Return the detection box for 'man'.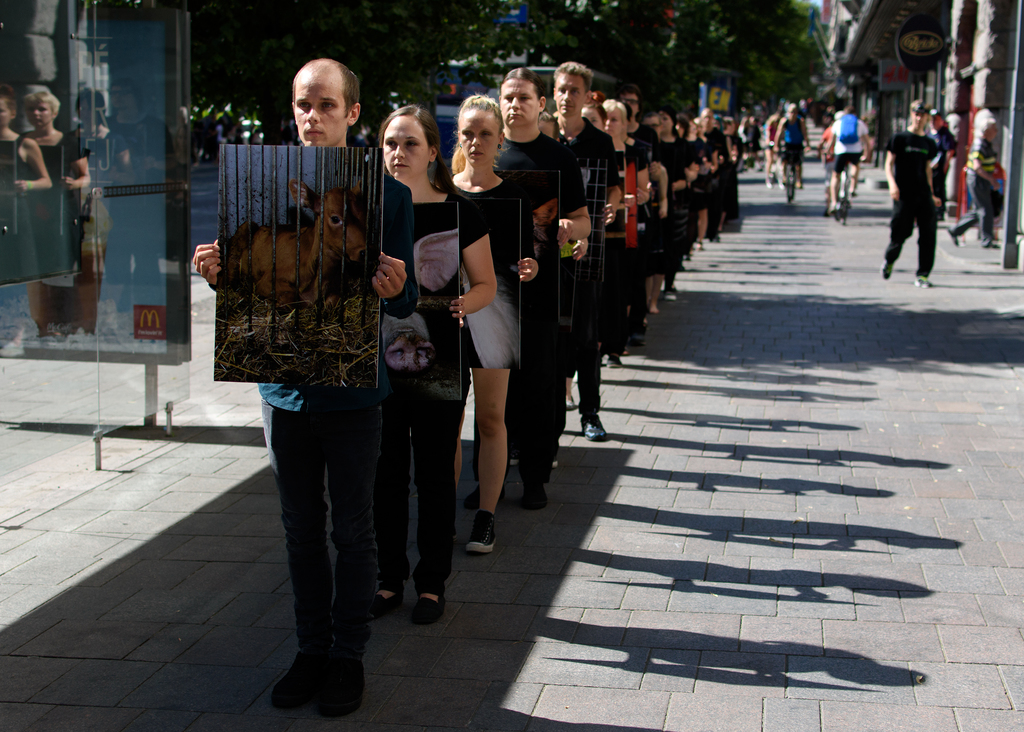
(205,63,416,673).
